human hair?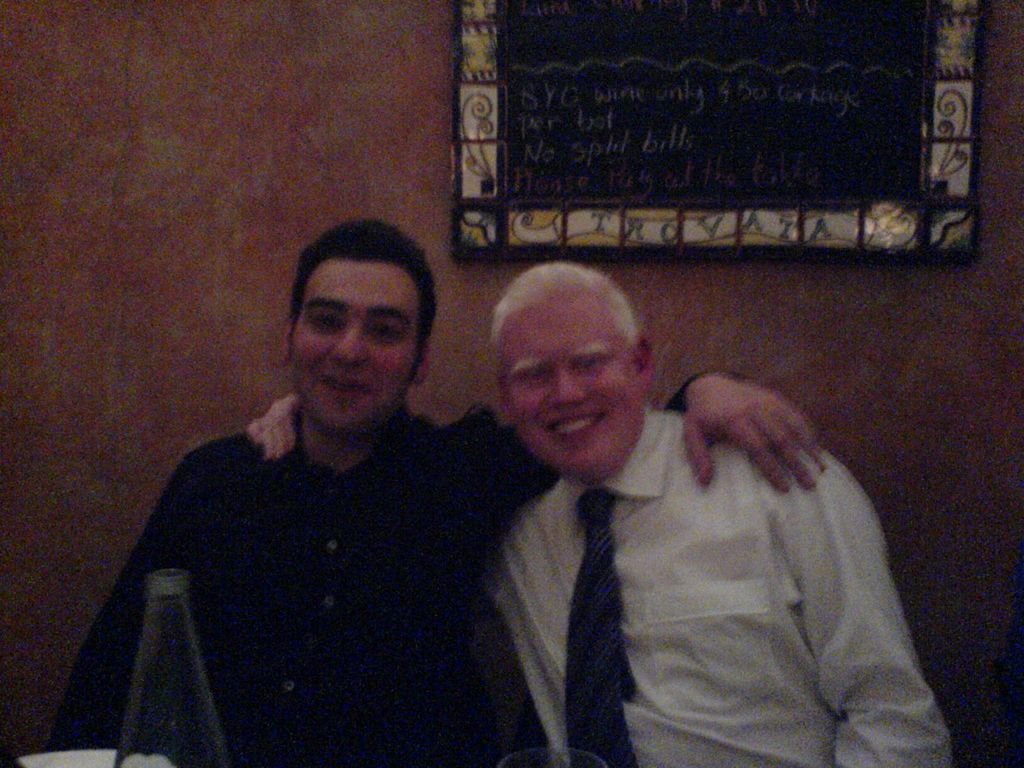
box=[491, 257, 650, 431]
